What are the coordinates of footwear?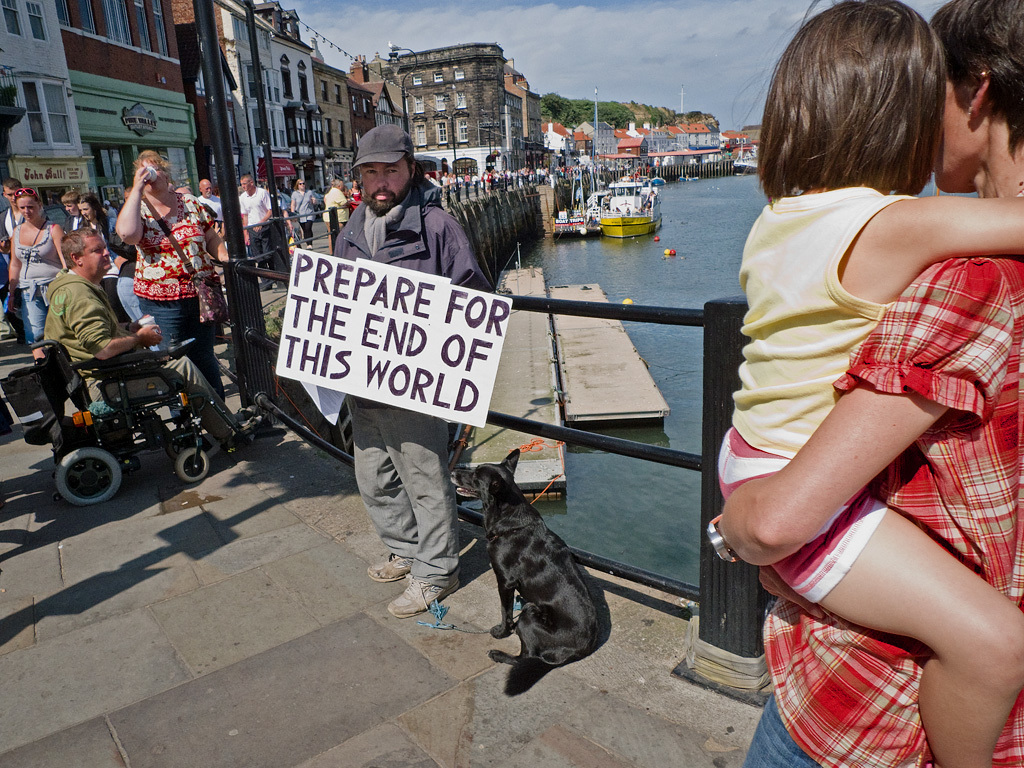
box(365, 556, 423, 581).
